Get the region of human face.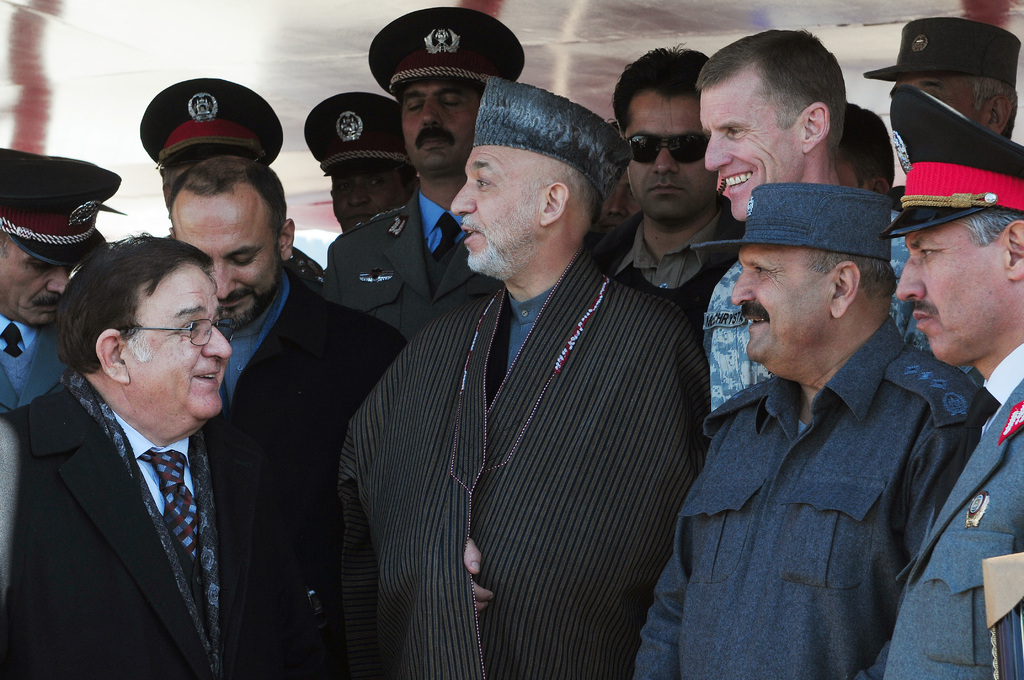
{"left": 400, "top": 88, "right": 479, "bottom": 173}.
